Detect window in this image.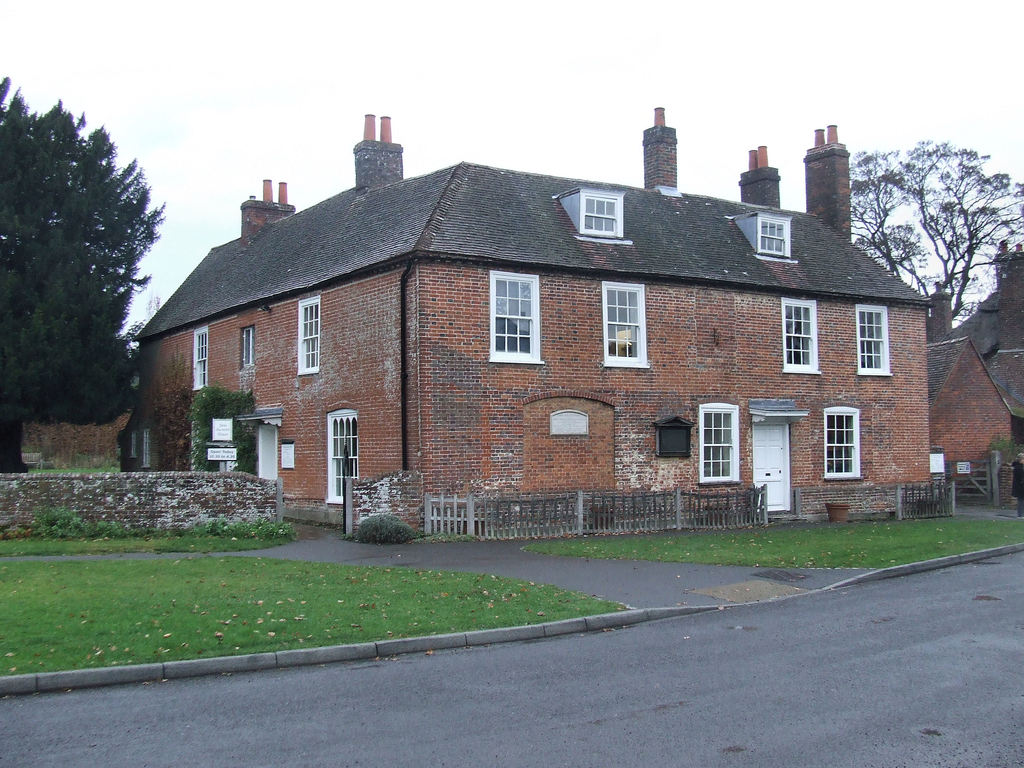
Detection: BBox(280, 442, 293, 468).
